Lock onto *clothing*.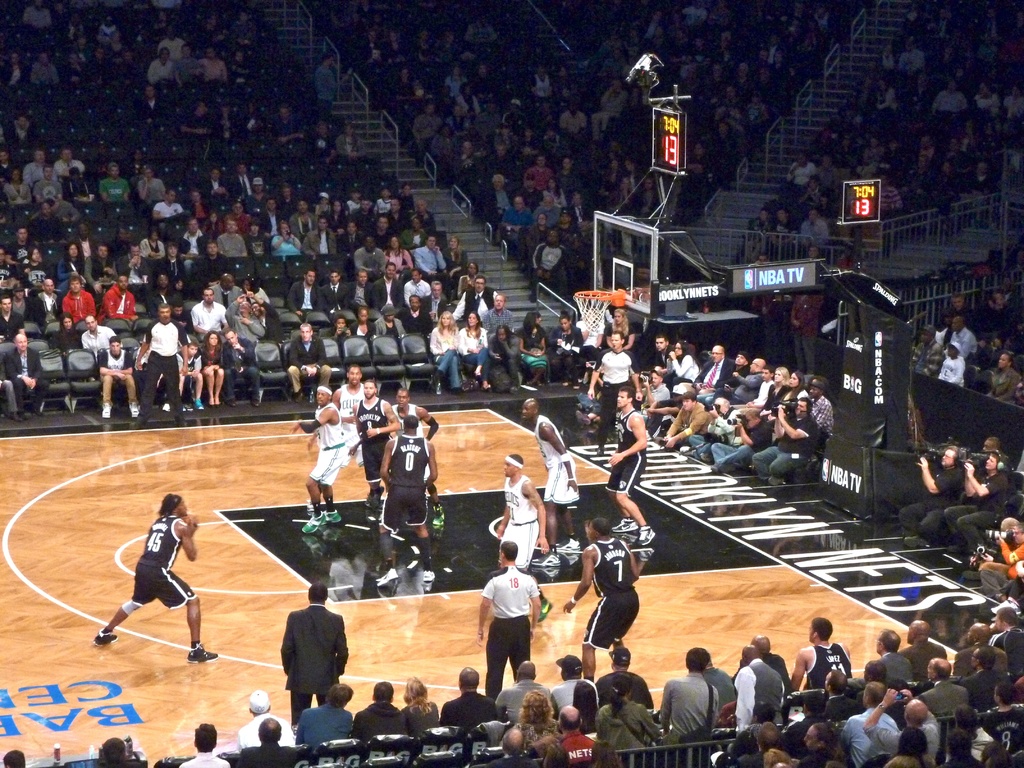
Locked: pyautogui.locateOnScreen(305, 397, 346, 487).
